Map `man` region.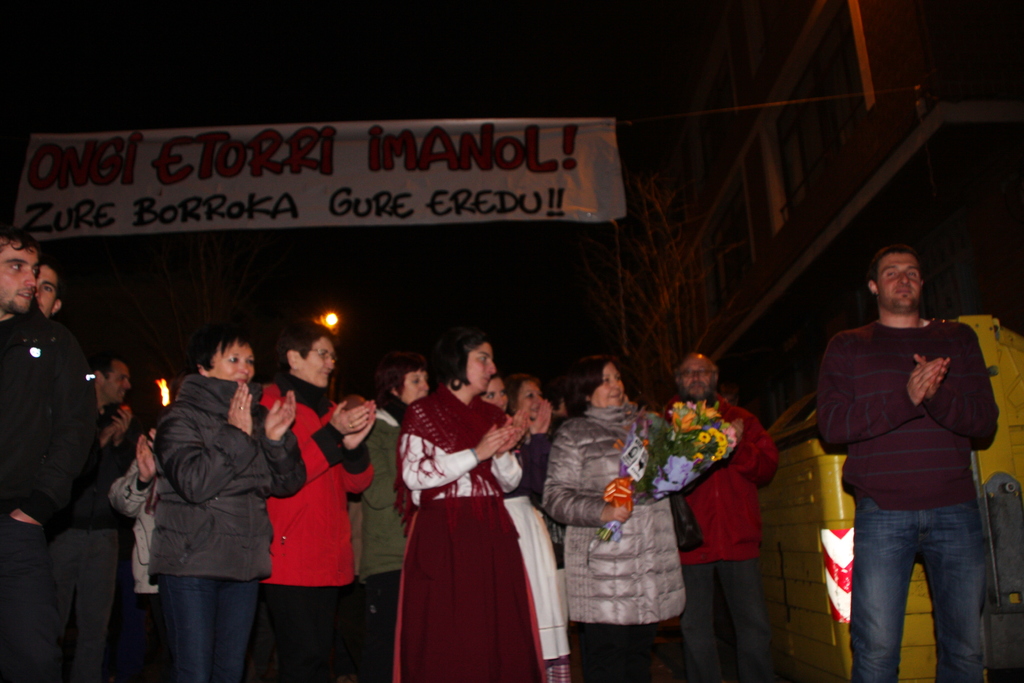
Mapped to BBox(0, 224, 92, 682).
